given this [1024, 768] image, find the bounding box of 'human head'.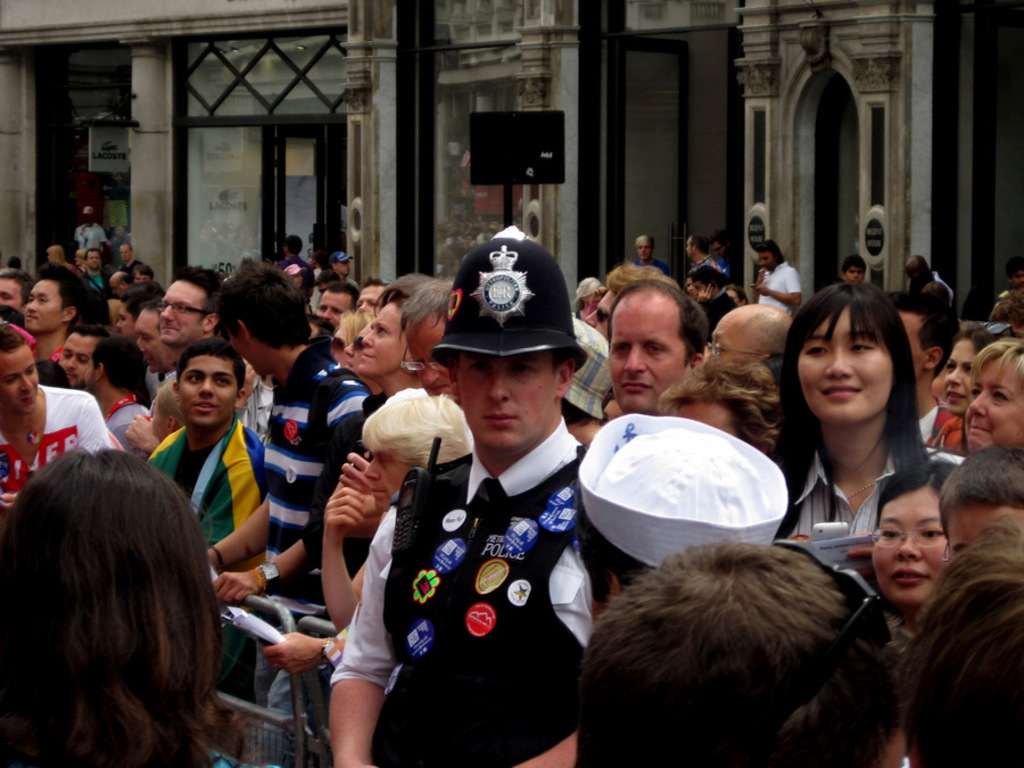
{"left": 664, "top": 362, "right": 785, "bottom": 453}.
